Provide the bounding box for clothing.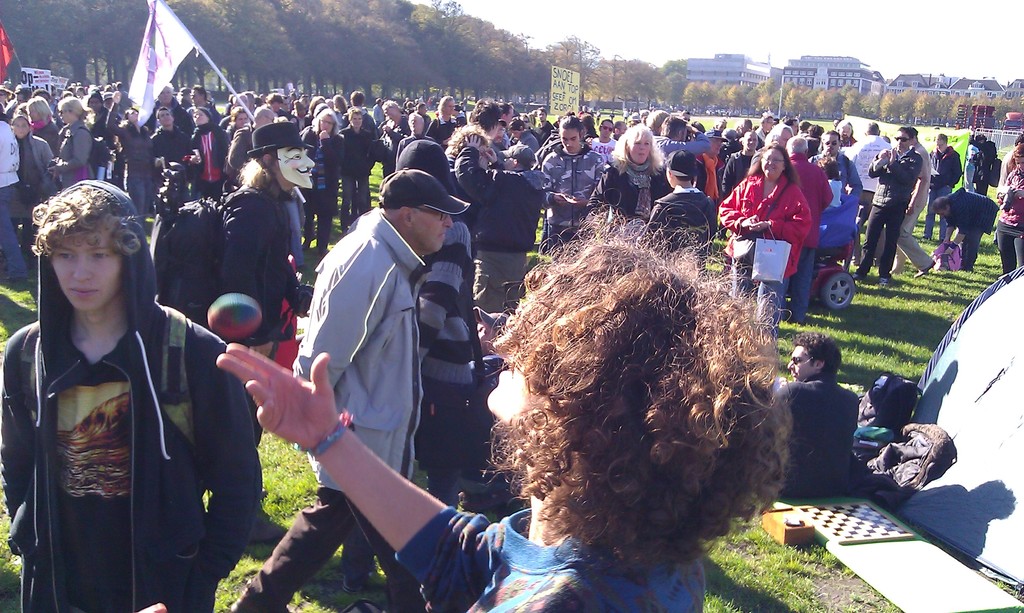
x1=13, y1=251, x2=229, y2=607.
